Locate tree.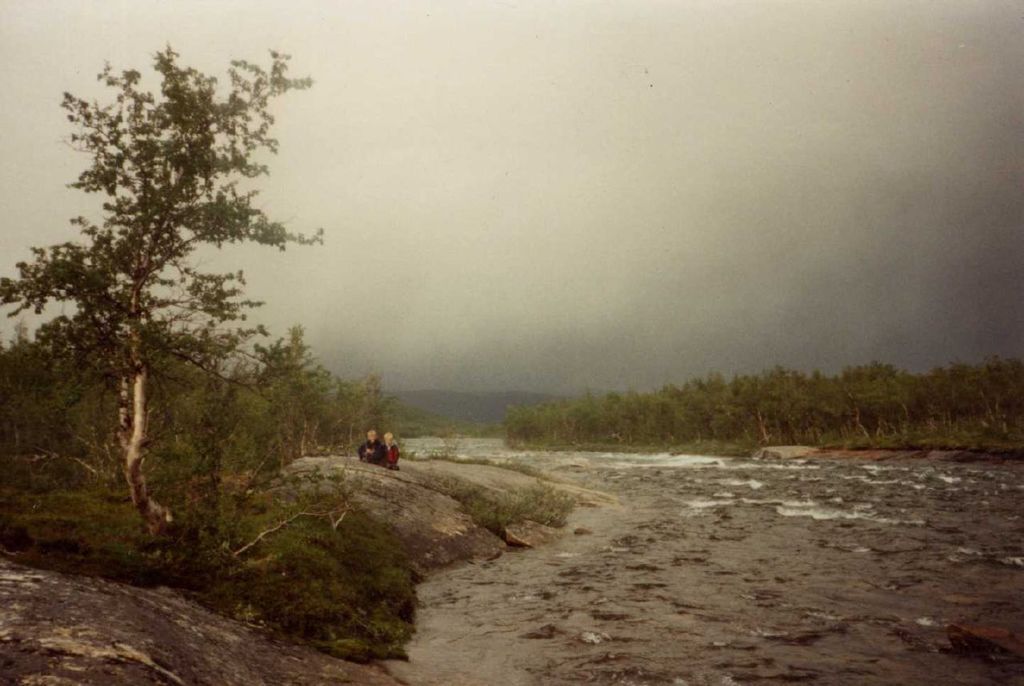
Bounding box: bbox=[572, 391, 601, 441].
